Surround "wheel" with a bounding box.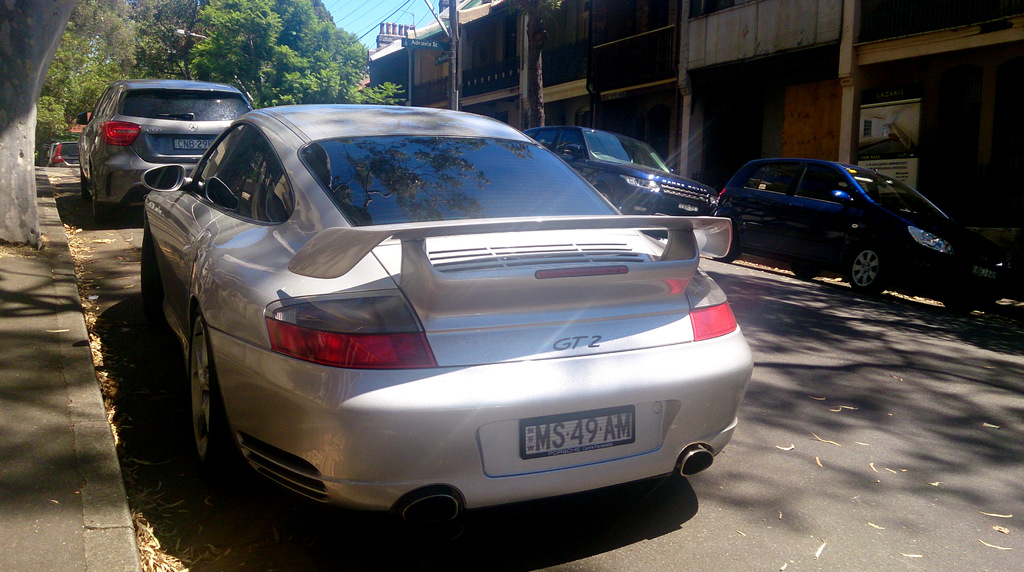
712,227,738,265.
